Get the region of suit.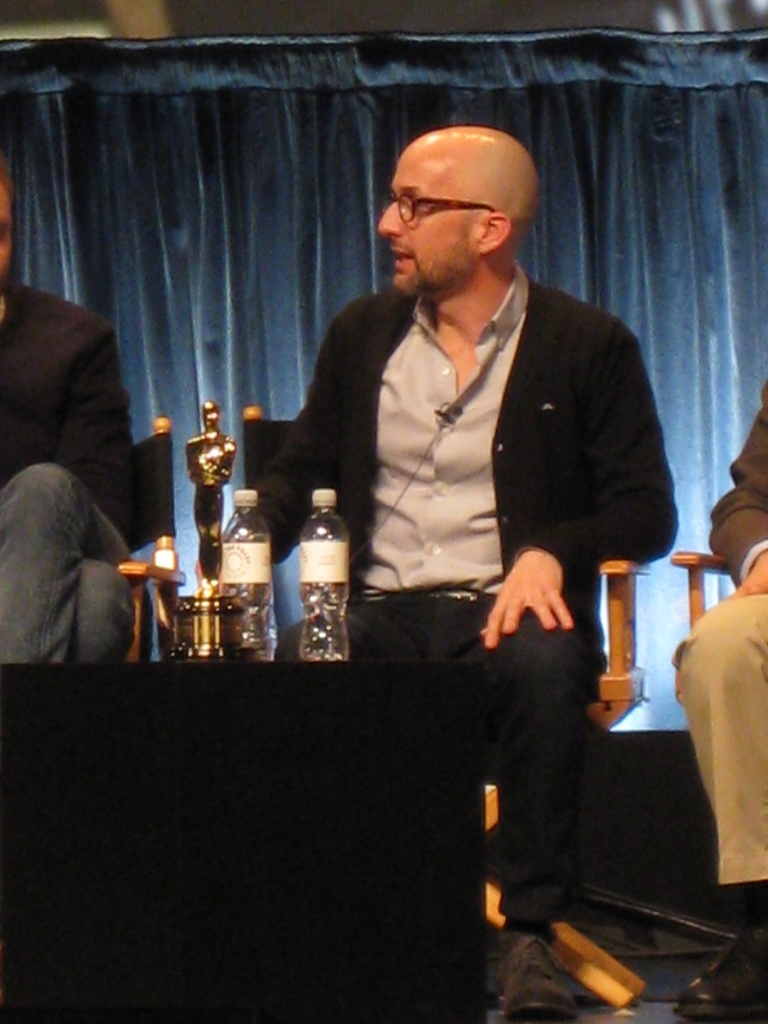
bbox=[231, 198, 666, 902].
